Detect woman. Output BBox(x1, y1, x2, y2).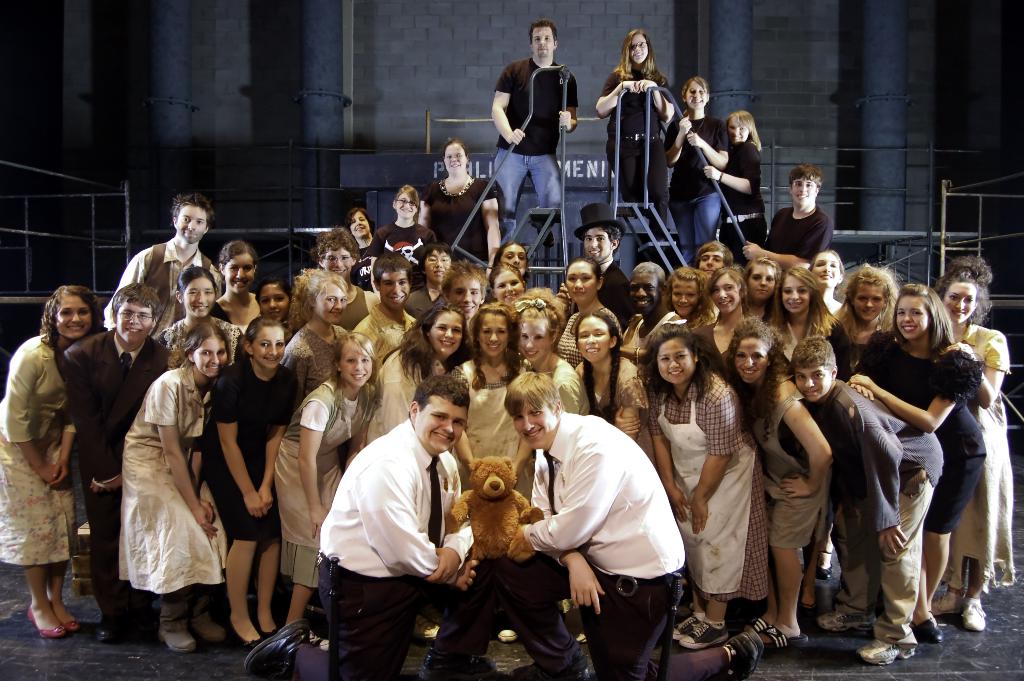
BBox(820, 261, 904, 583).
